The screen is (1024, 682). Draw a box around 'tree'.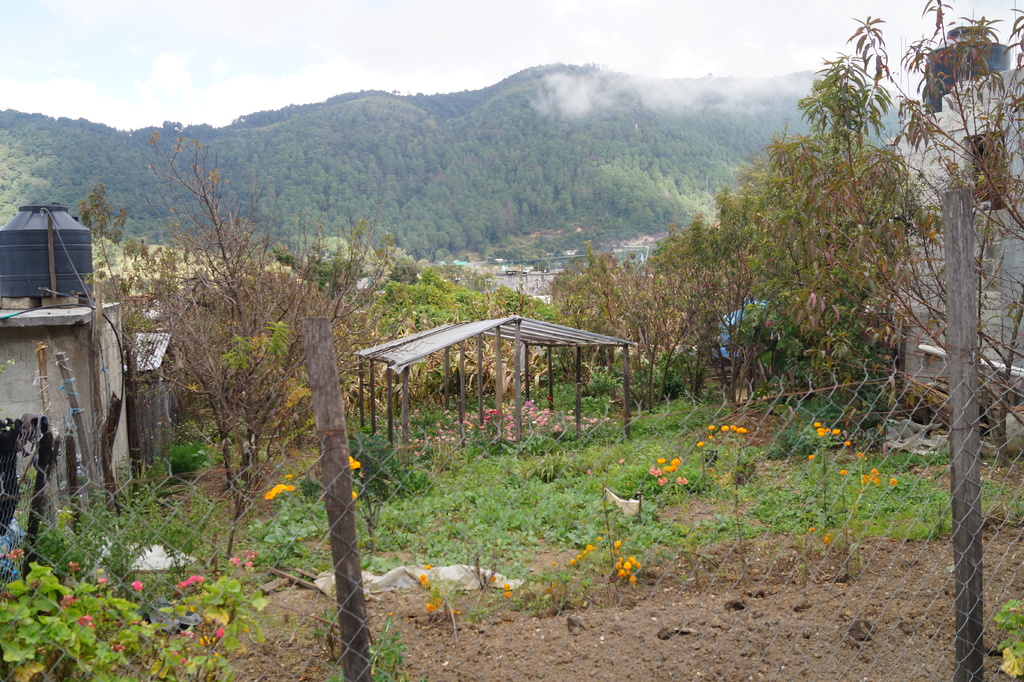
BBox(721, 44, 927, 398).
